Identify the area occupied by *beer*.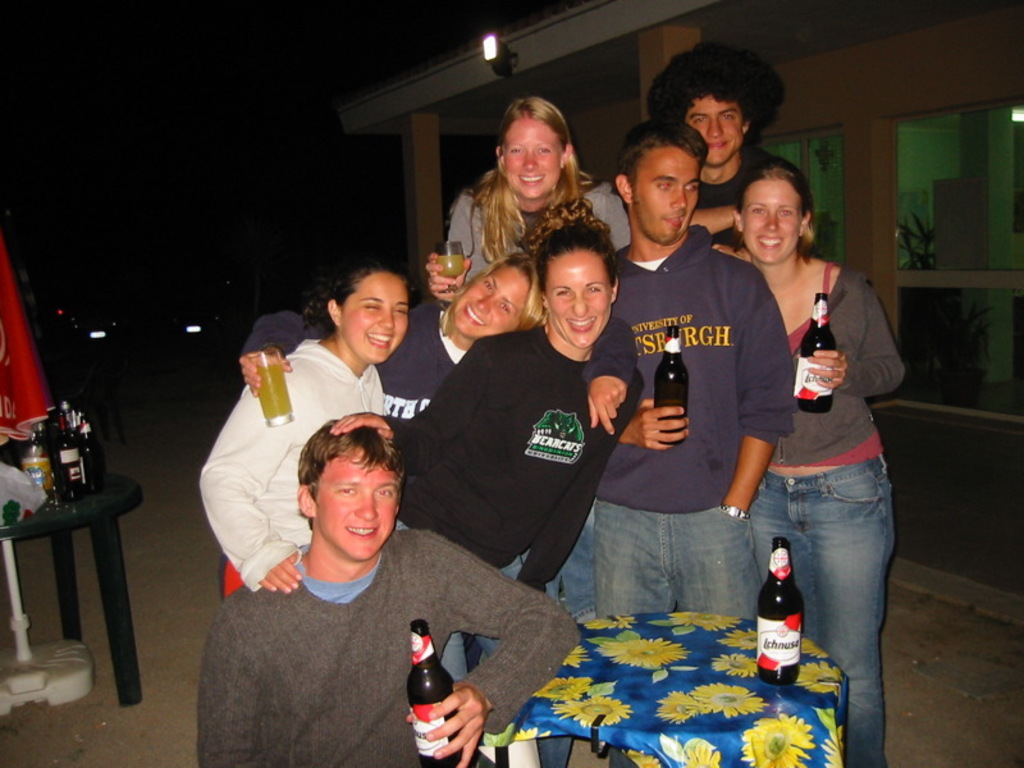
Area: [left=251, top=346, right=291, bottom=425].
